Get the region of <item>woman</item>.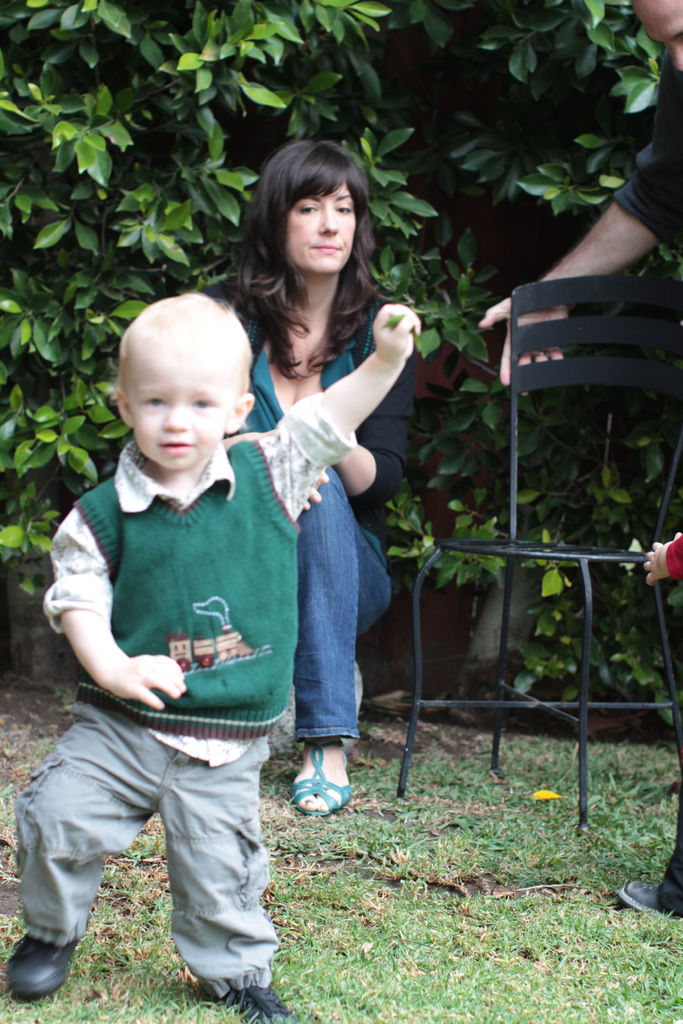
(206, 154, 425, 754).
